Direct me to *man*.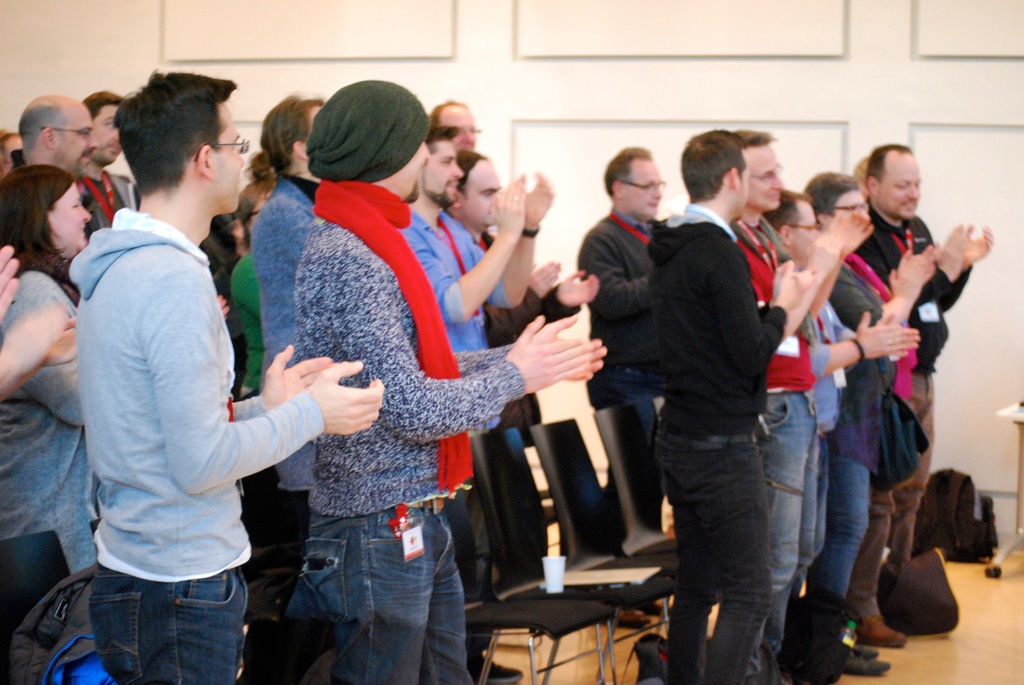
Direction: detection(252, 95, 325, 566).
